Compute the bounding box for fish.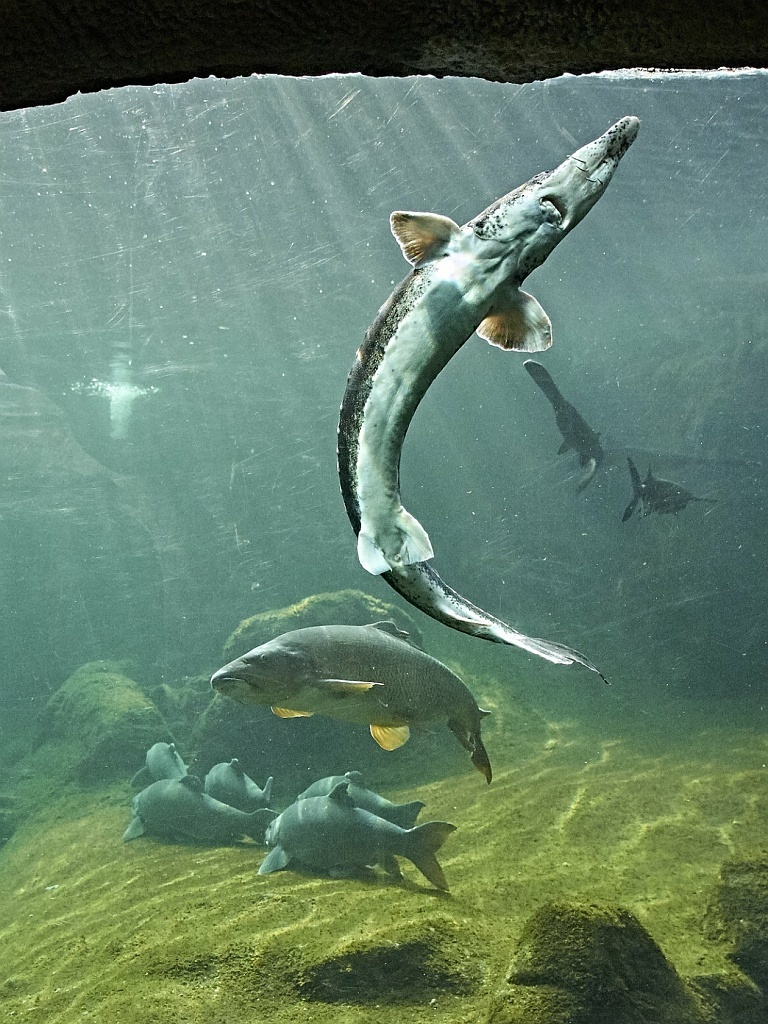
BBox(621, 453, 720, 524).
